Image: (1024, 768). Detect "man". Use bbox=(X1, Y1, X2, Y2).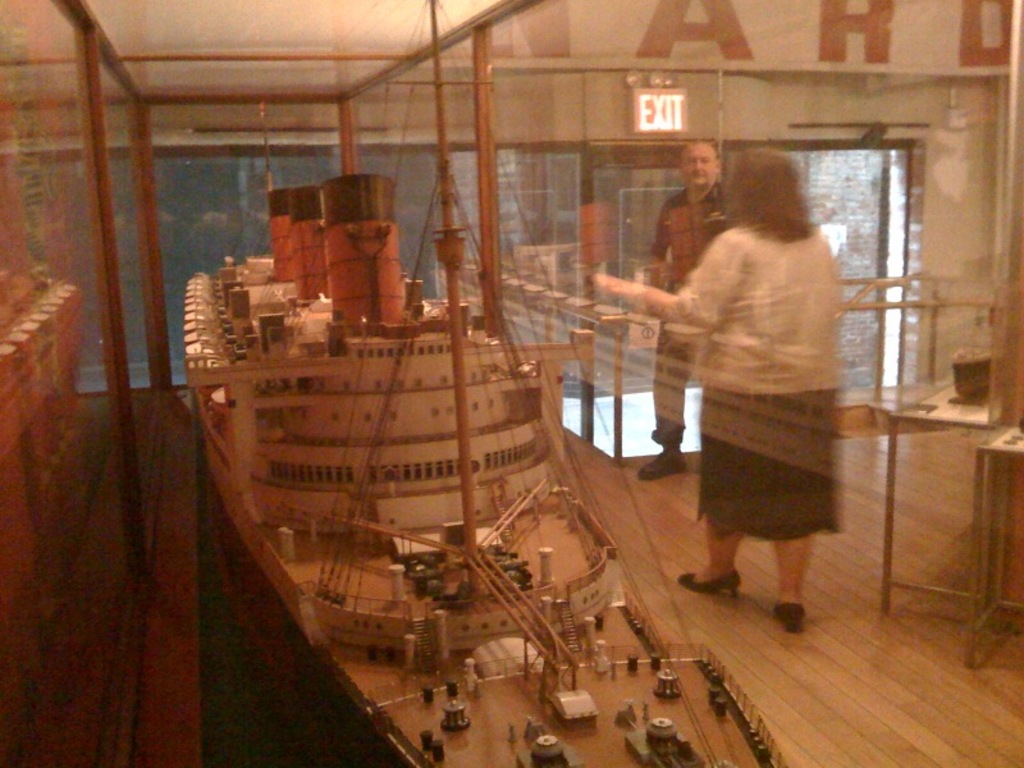
bbox=(646, 142, 728, 476).
